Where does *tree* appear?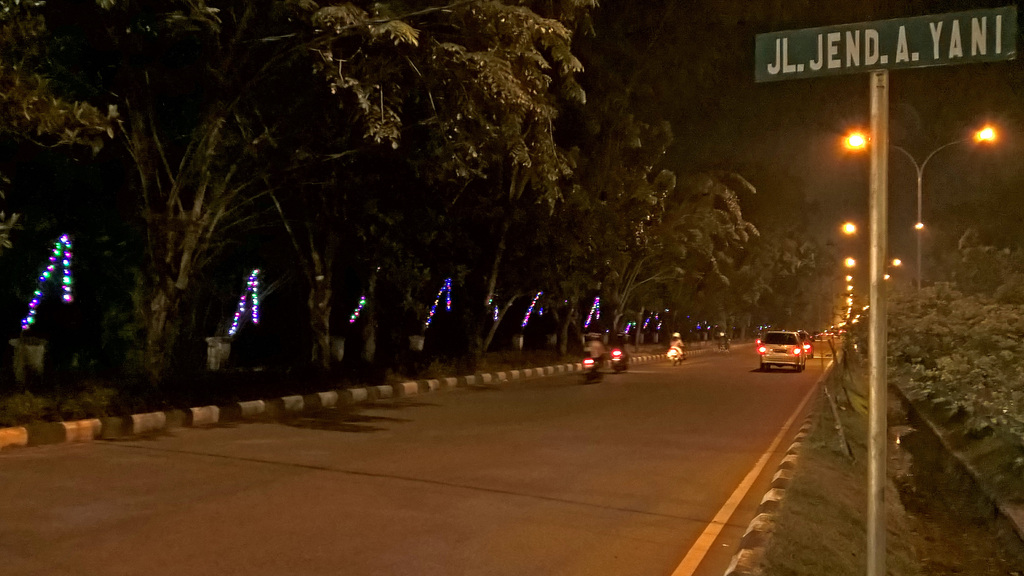
Appears at [709, 224, 836, 340].
